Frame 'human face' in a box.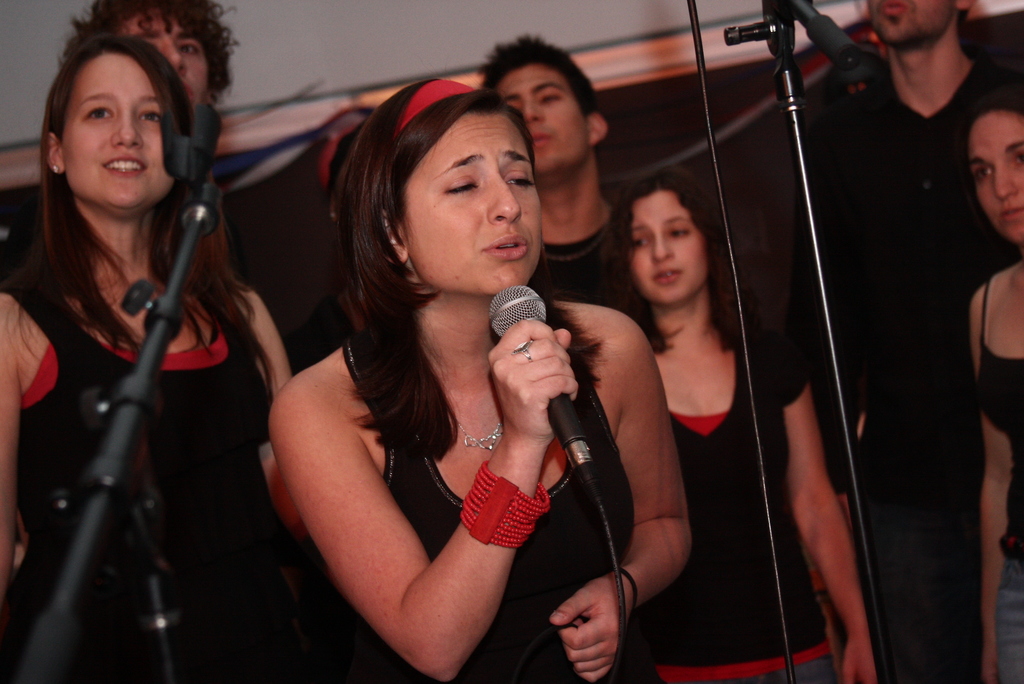
x1=407, y1=116, x2=541, y2=296.
